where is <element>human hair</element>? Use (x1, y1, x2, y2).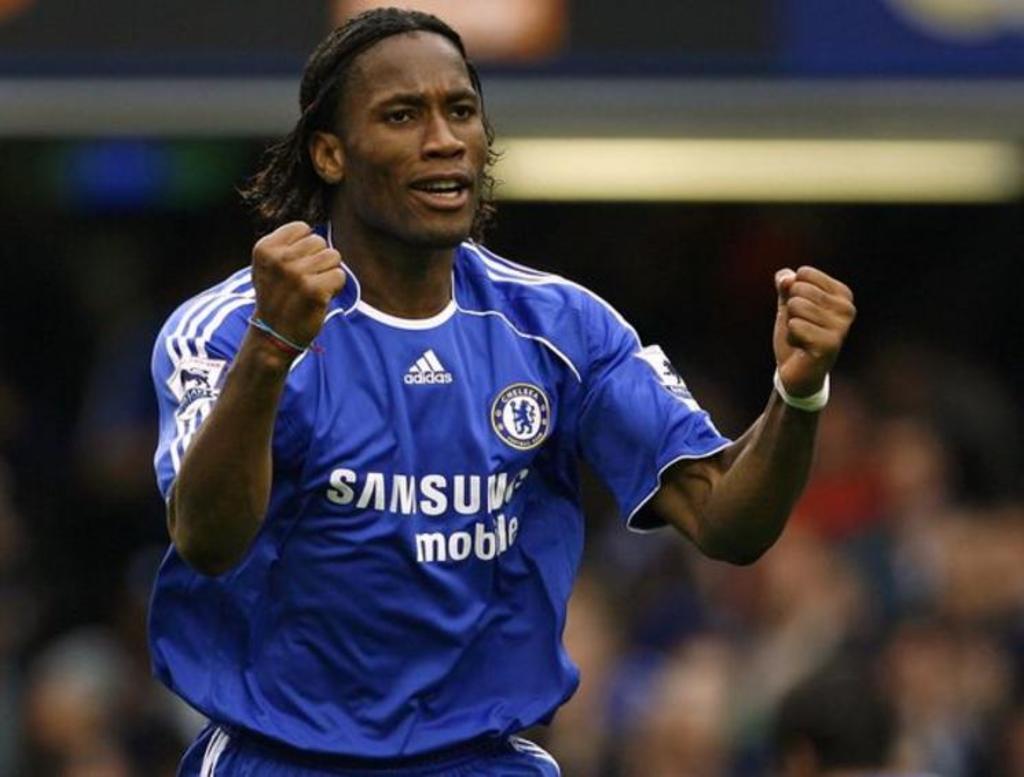
(264, 11, 498, 243).
